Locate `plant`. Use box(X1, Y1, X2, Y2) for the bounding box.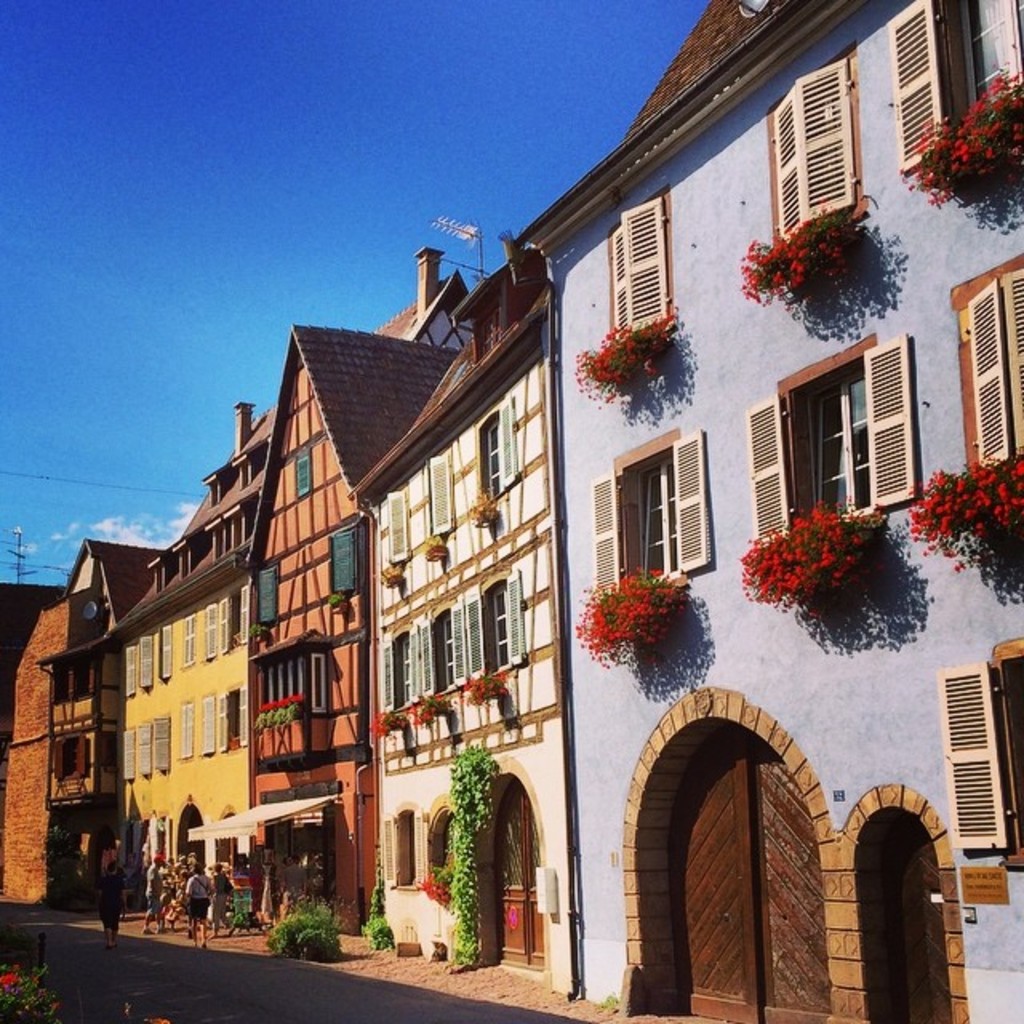
box(371, 707, 406, 738).
